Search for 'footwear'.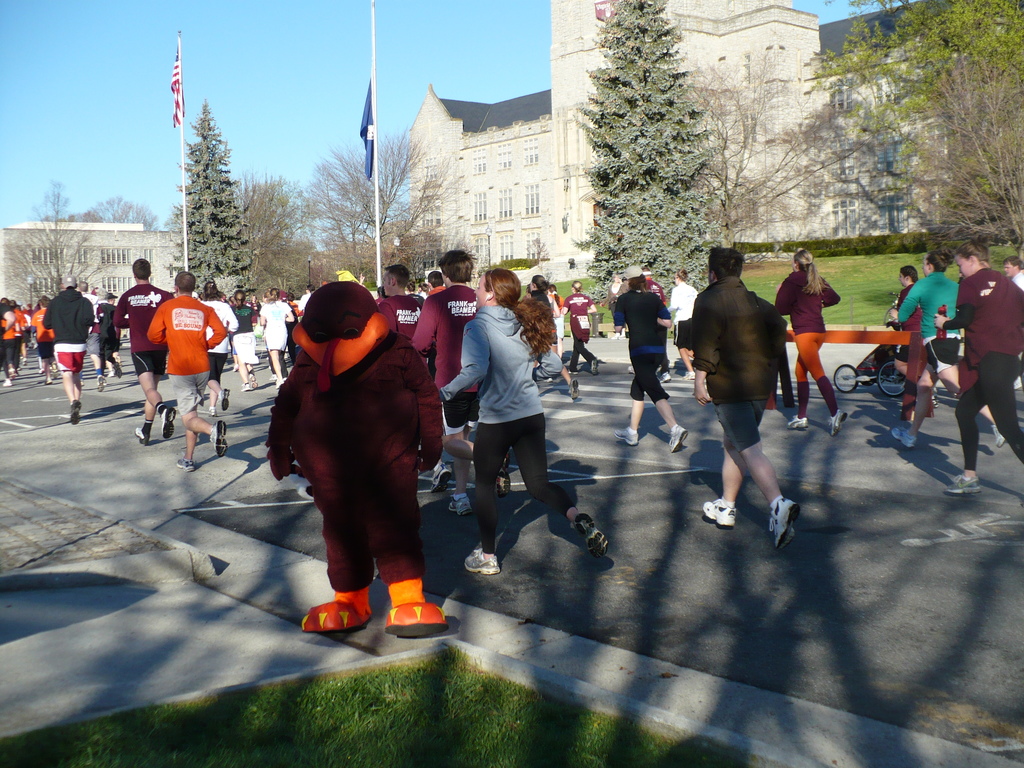
Found at Rect(830, 410, 846, 436).
